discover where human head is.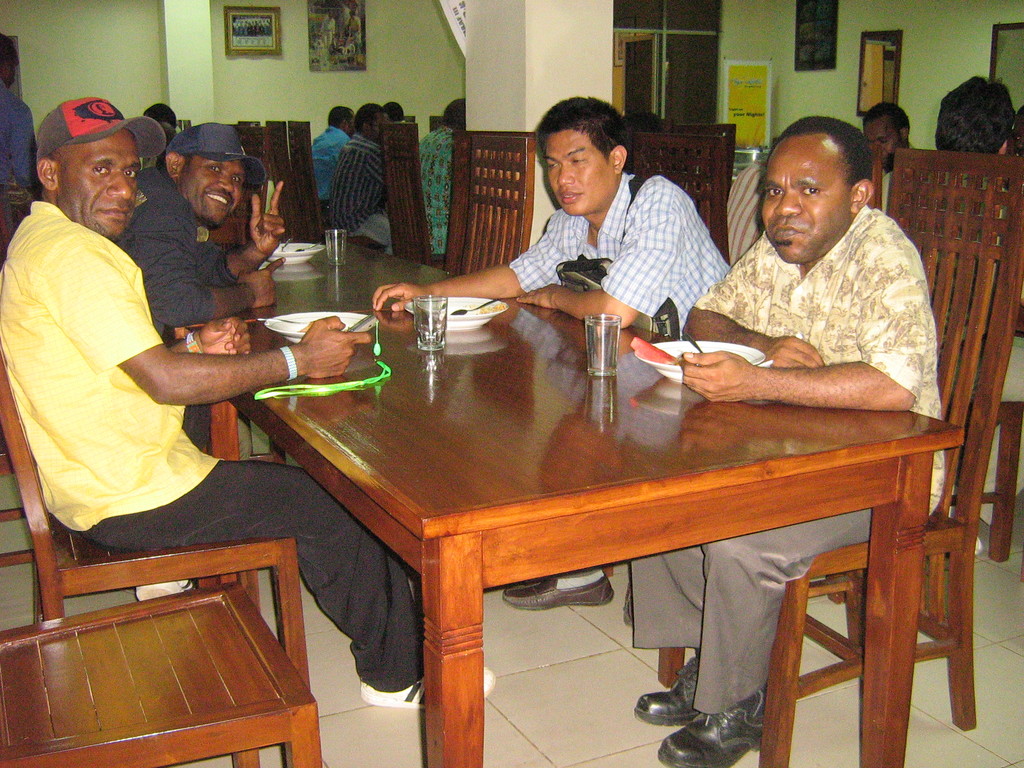
Discovered at bbox(932, 77, 1014, 153).
